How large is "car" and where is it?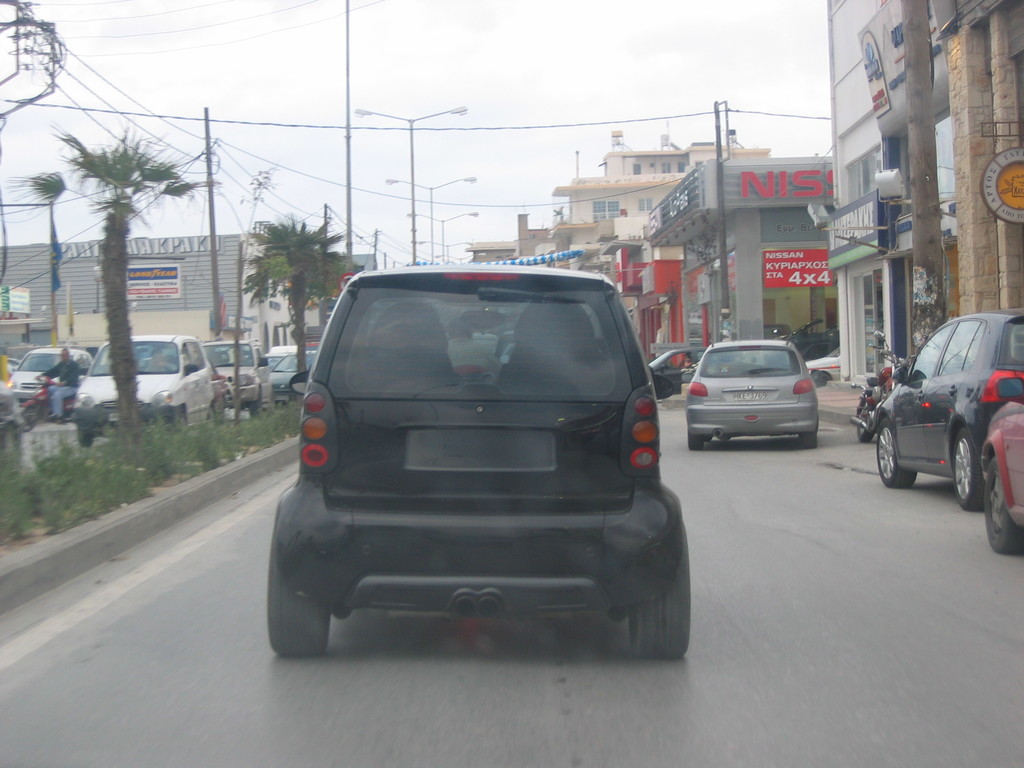
Bounding box: <box>874,311,1023,515</box>.
